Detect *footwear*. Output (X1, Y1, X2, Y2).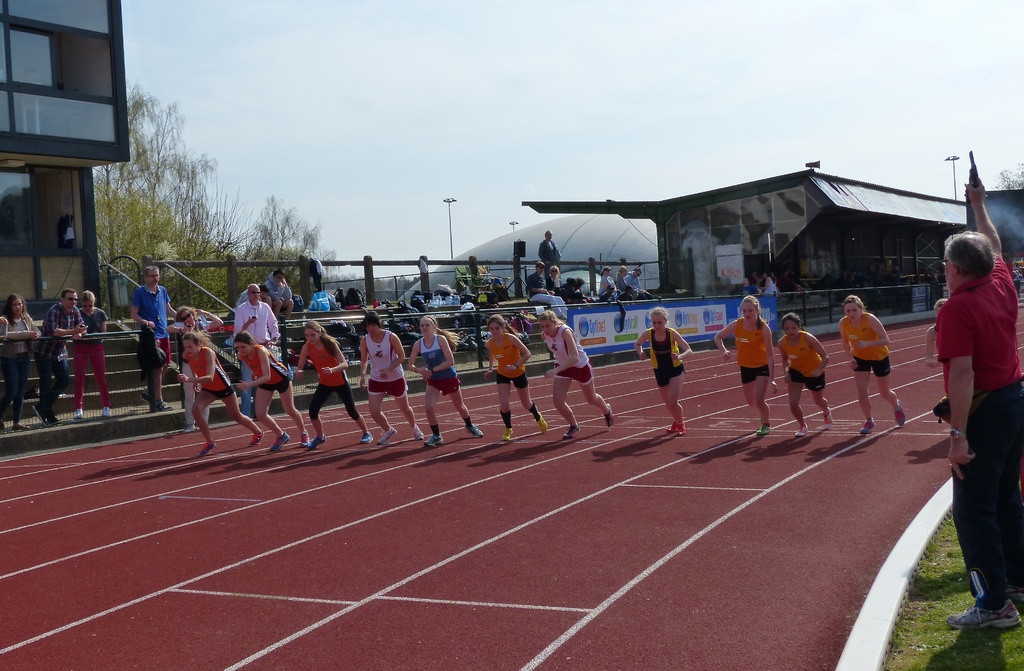
(252, 430, 268, 447).
